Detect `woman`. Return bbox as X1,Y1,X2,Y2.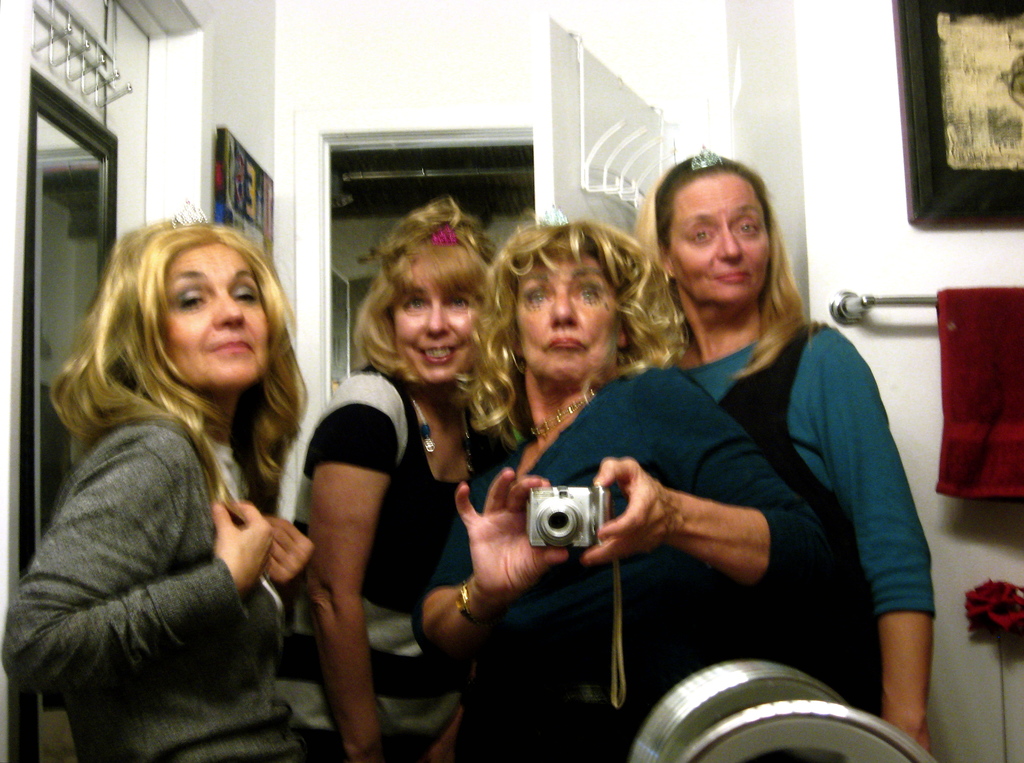
618,148,941,751.
